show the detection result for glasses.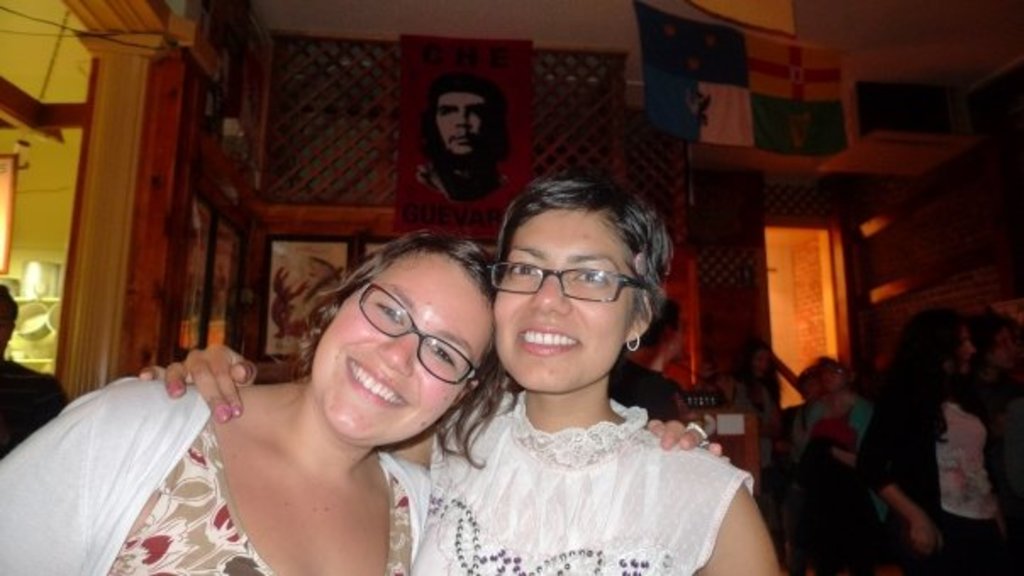
<bbox>495, 251, 643, 308</bbox>.
